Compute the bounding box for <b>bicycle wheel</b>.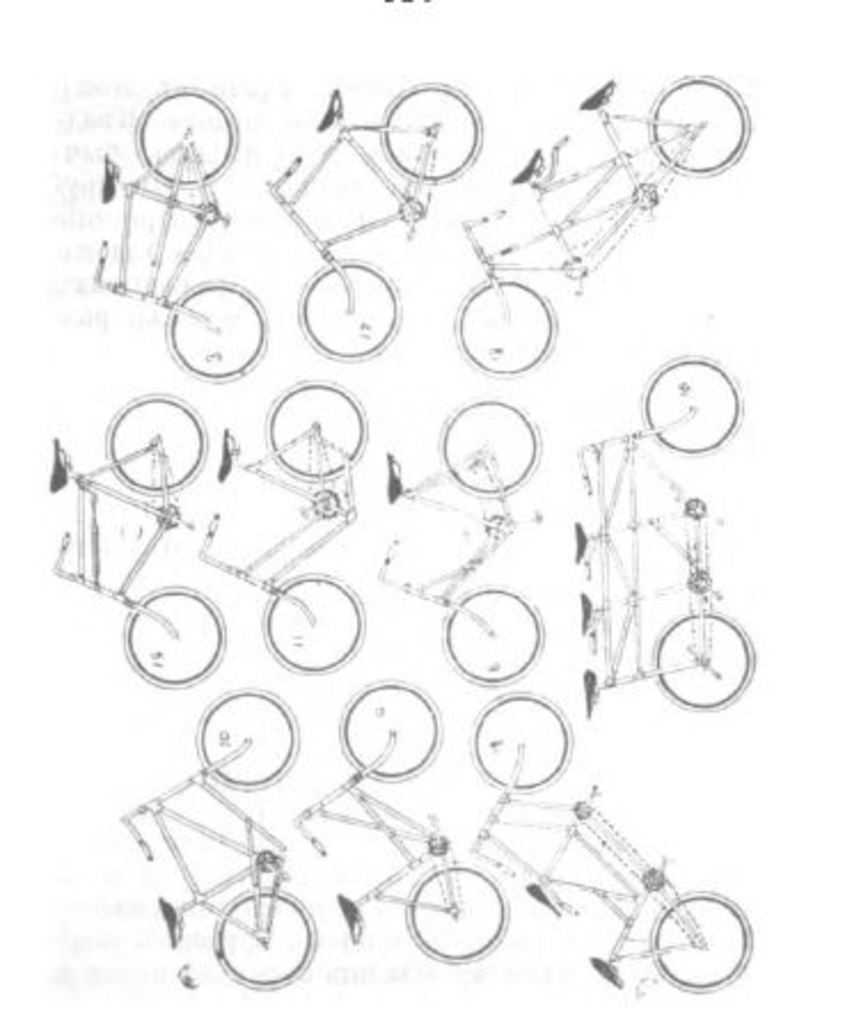
[440, 586, 538, 683].
